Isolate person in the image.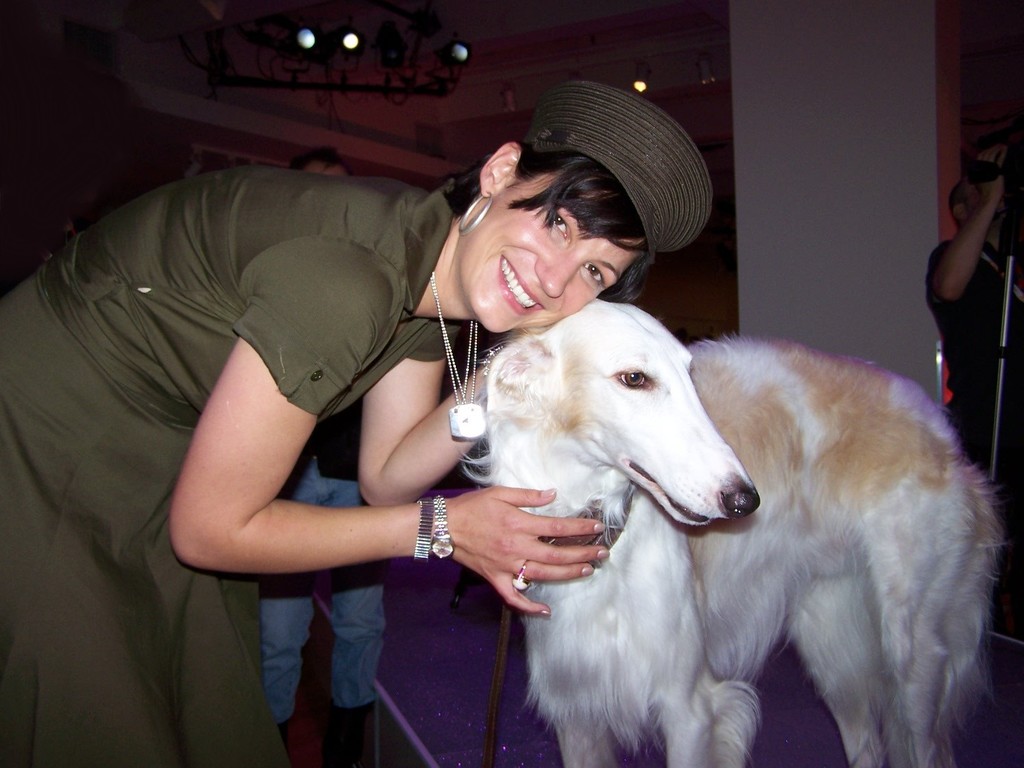
Isolated region: left=0, top=75, right=710, bottom=767.
